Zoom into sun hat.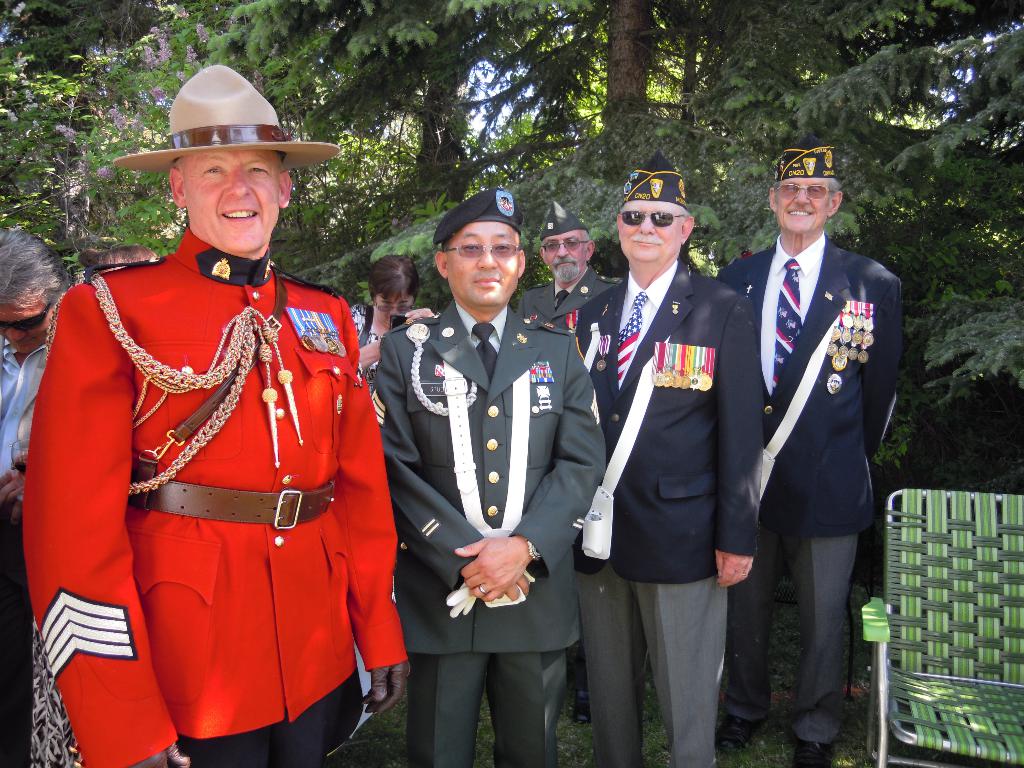
Zoom target: crop(113, 62, 341, 179).
